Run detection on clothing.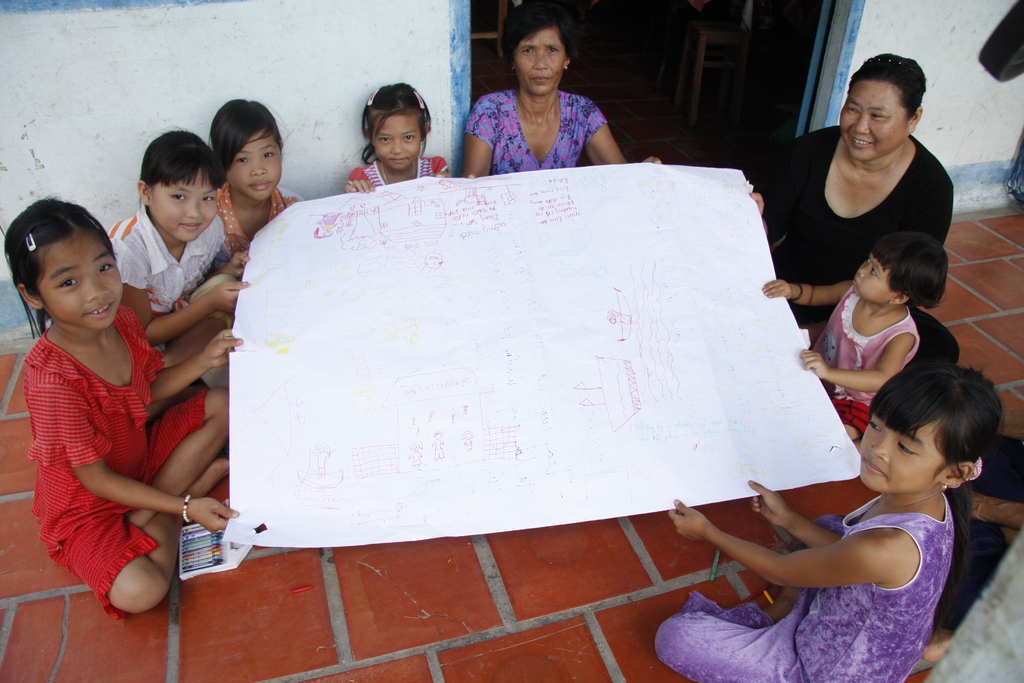
Result: (651,491,954,682).
